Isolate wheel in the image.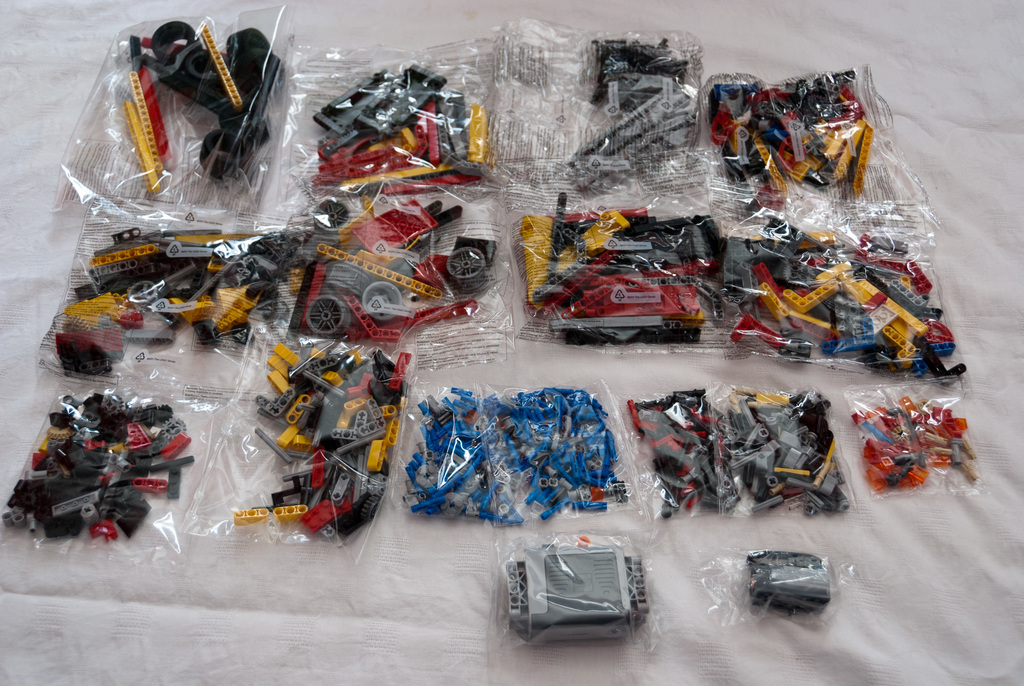
Isolated region: locate(364, 282, 403, 320).
